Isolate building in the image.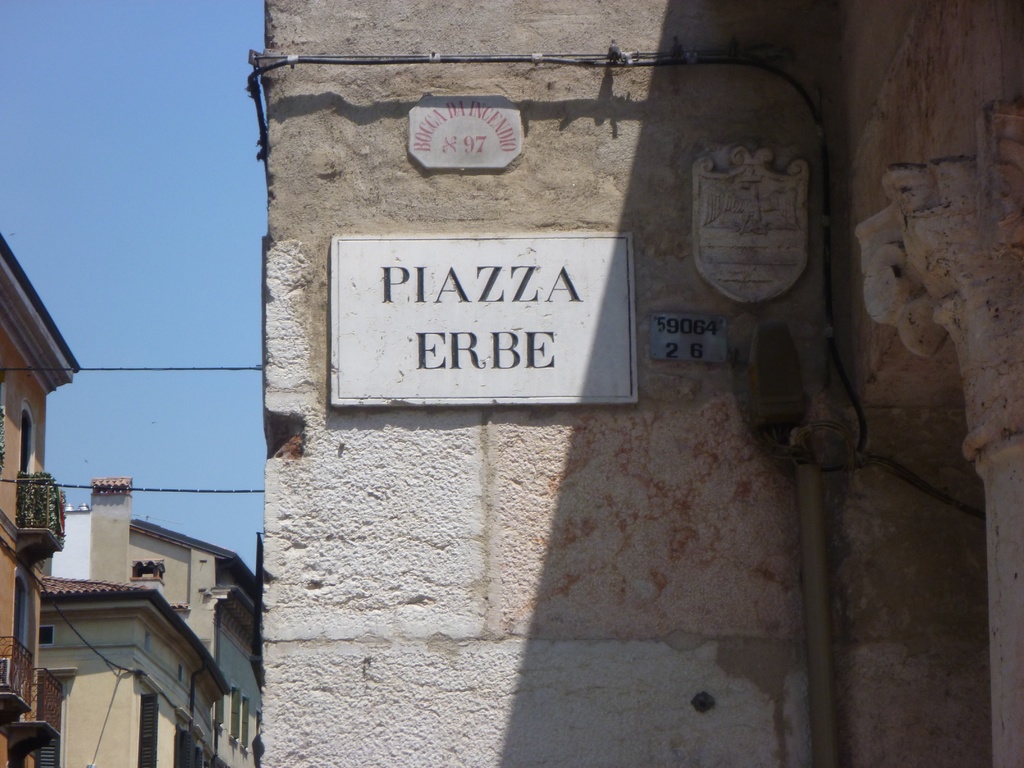
Isolated region: 39, 477, 260, 767.
